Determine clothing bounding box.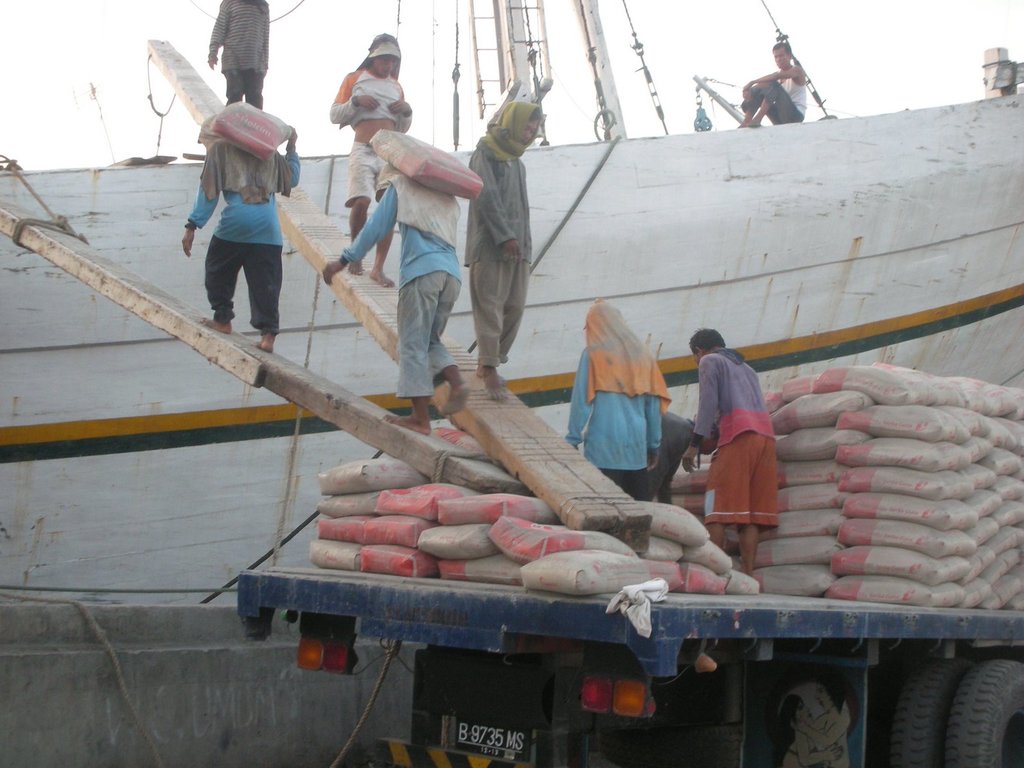
Determined: select_region(327, 64, 410, 131).
